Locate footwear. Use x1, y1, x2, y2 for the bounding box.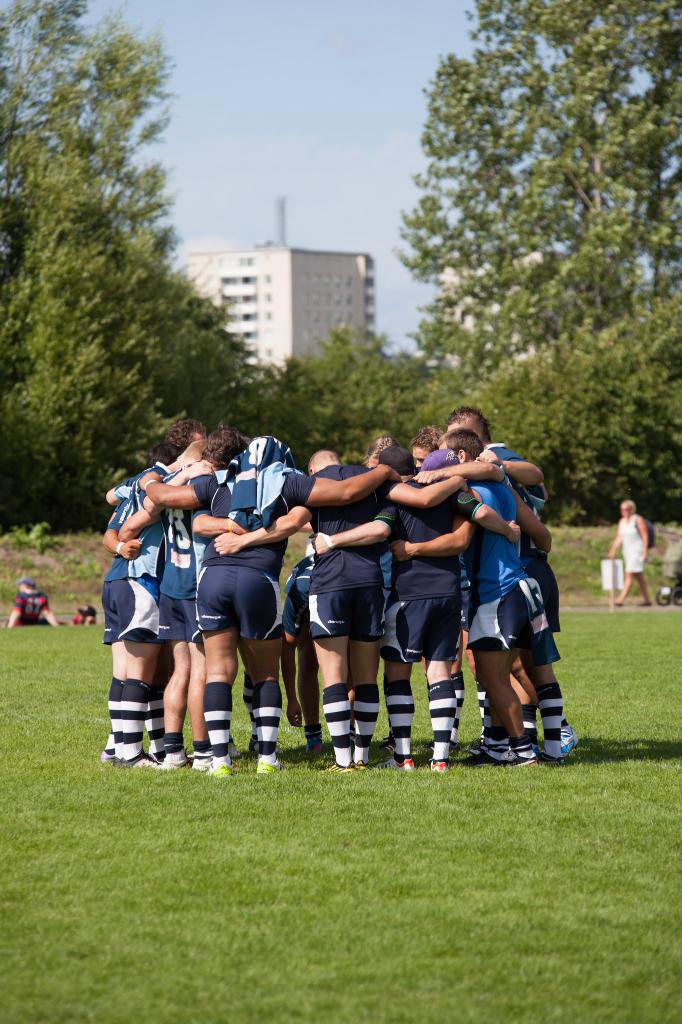
253, 756, 283, 776.
